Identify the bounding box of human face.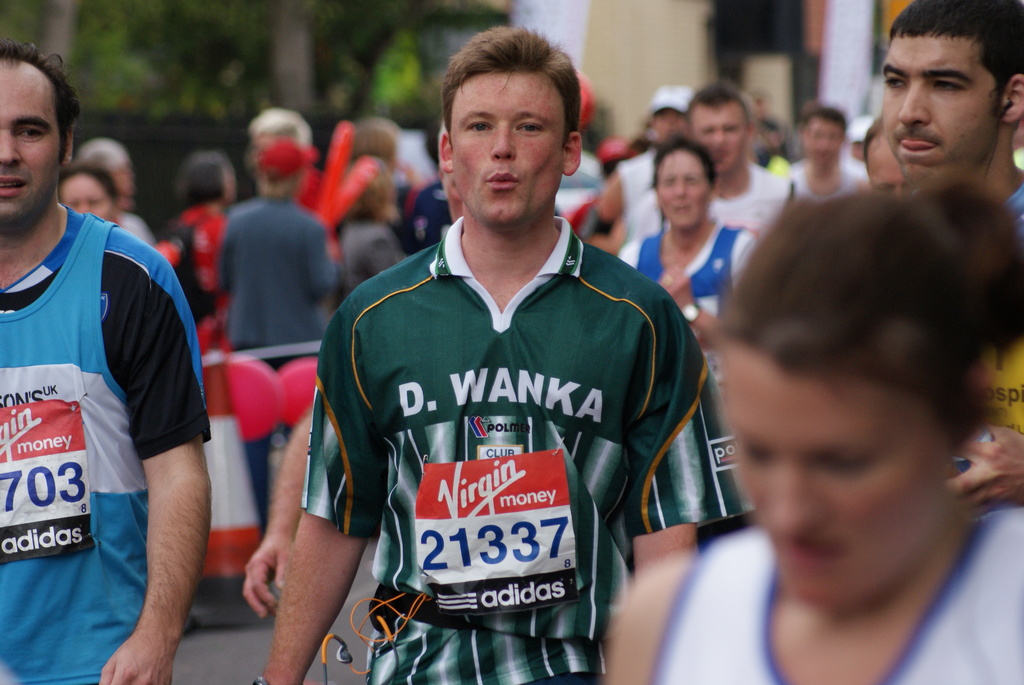
detection(0, 61, 63, 228).
